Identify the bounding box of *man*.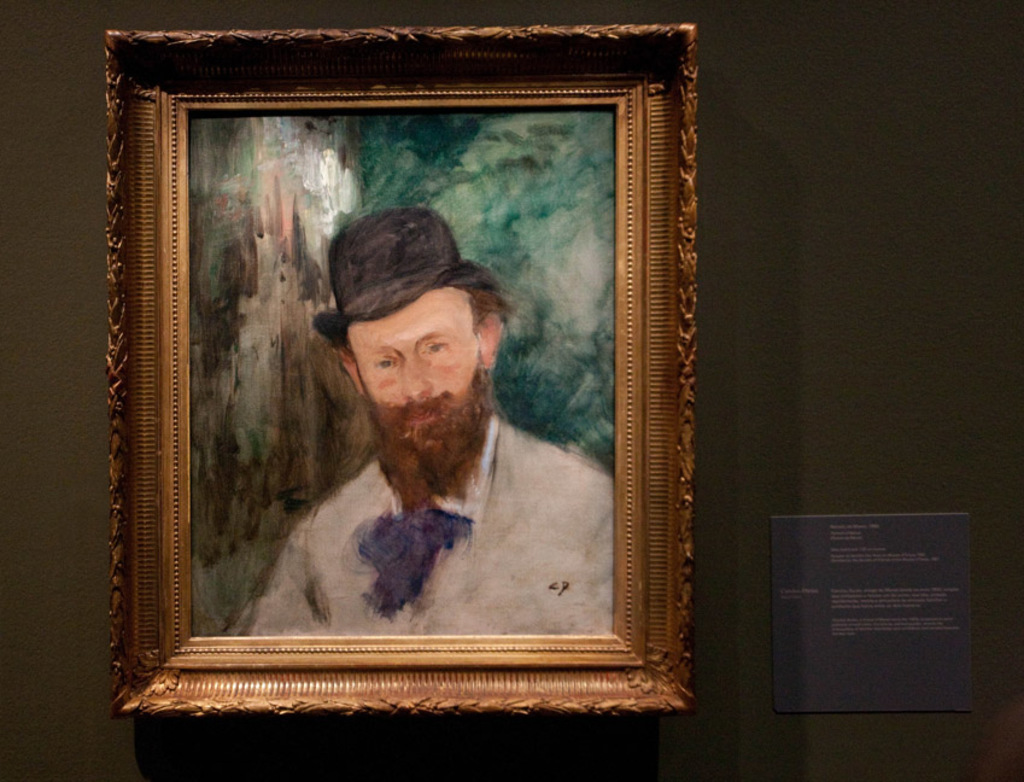
[212, 205, 620, 638].
